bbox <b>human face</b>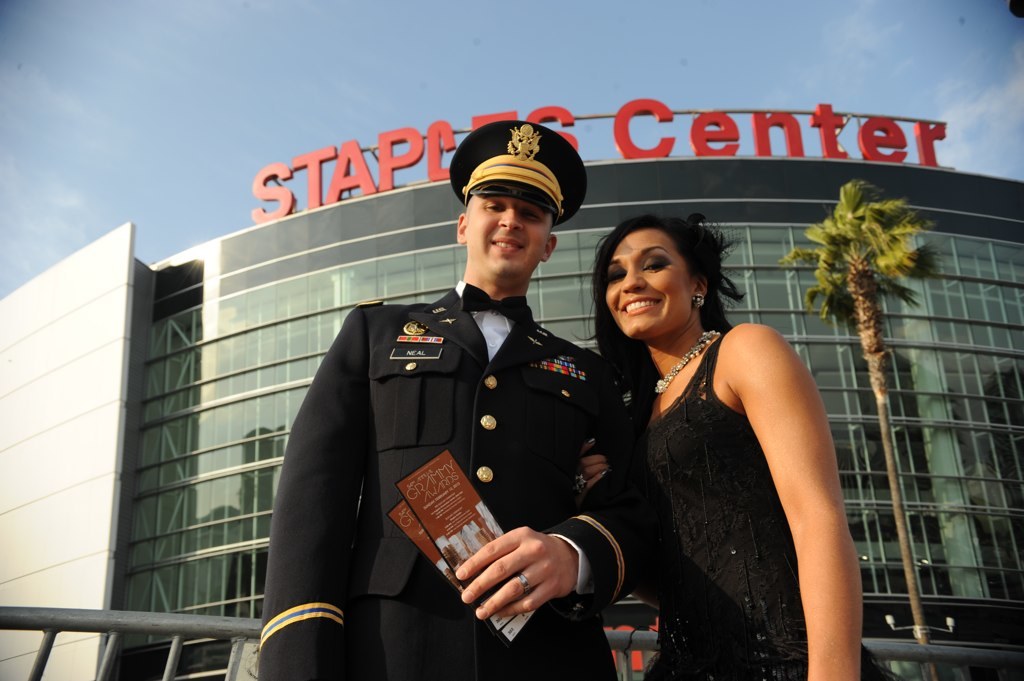
[464,192,553,283]
